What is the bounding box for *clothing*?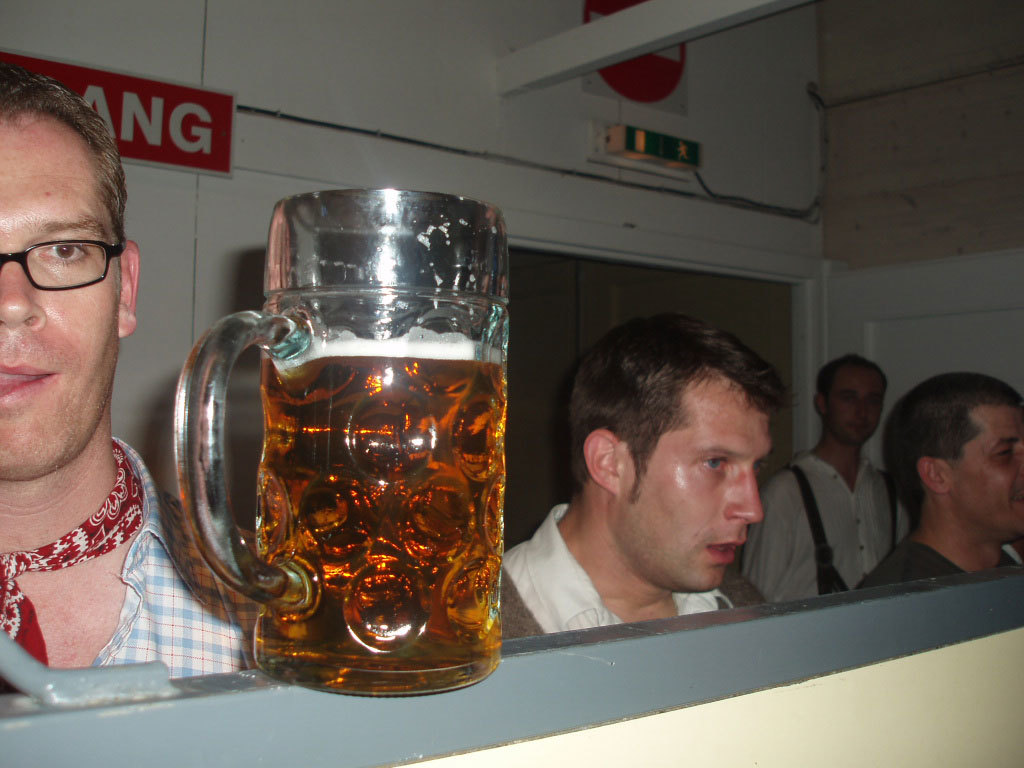
{"x1": 851, "y1": 534, "x2": 1018, "y2": 591}.
